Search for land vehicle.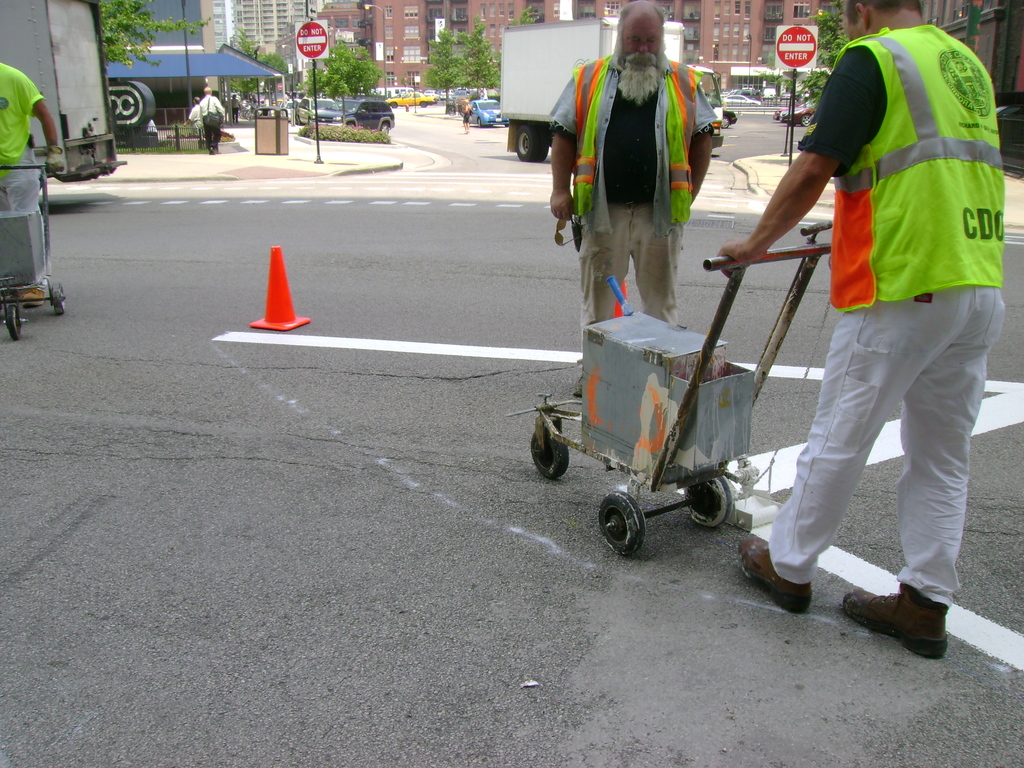
Found at (left=498, top=18, right=720, bottom=164).
